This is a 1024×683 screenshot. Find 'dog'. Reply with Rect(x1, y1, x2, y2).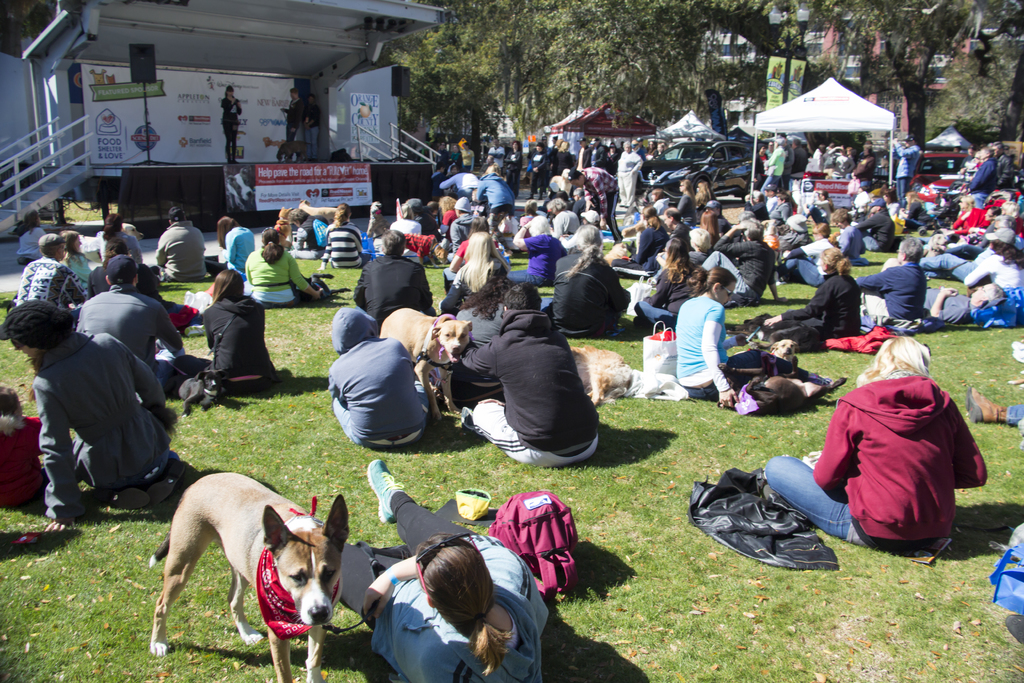
Rect(925, 232, 952, 258).
